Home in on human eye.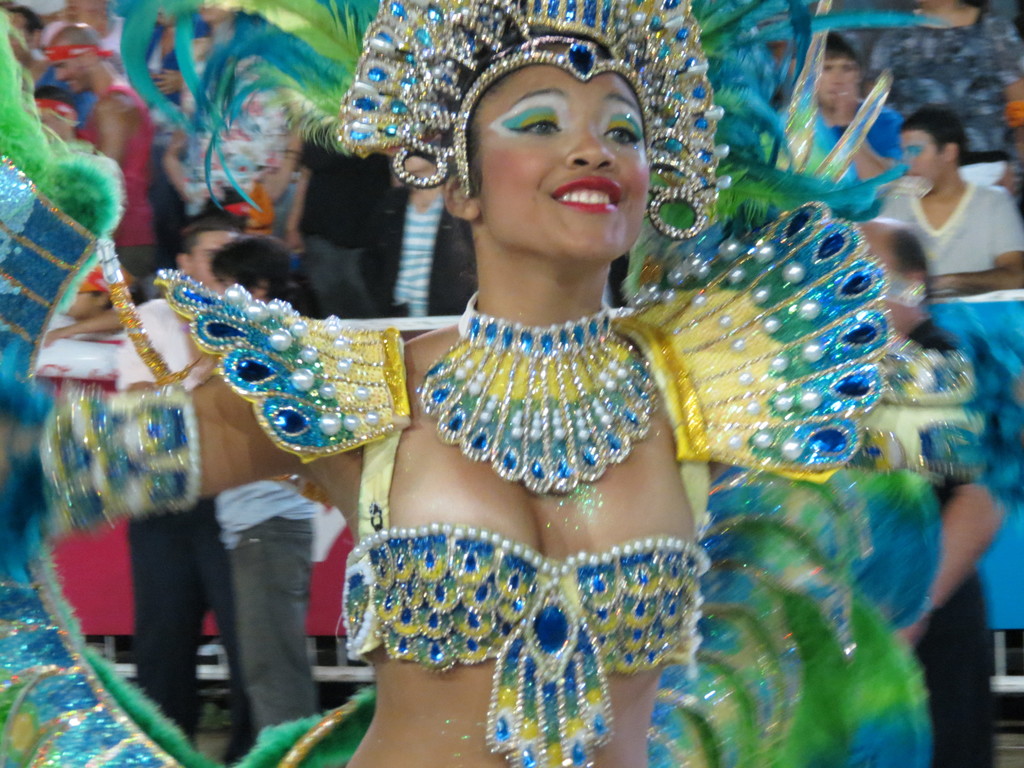
Homed in at (823, 63, 837, 74).
